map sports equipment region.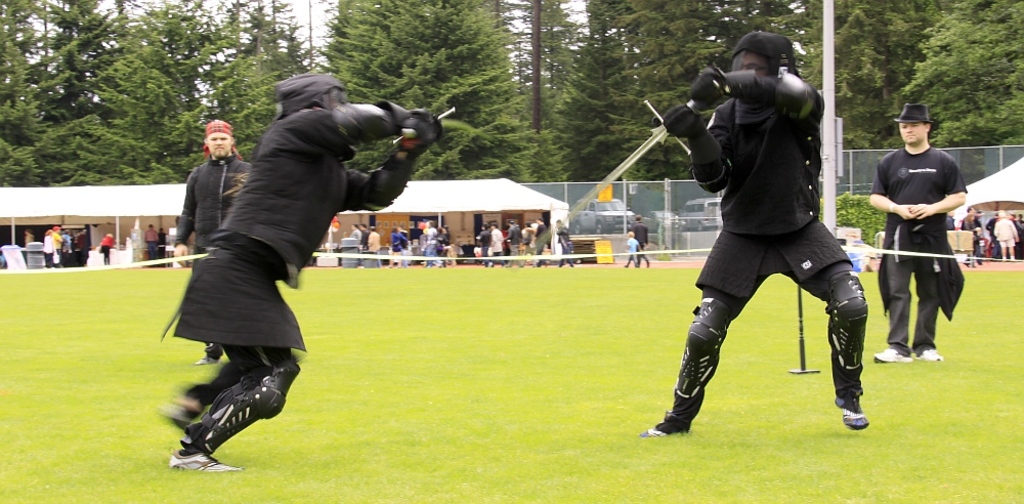
Mapped to bbox=[665, 102, 710, 145].
